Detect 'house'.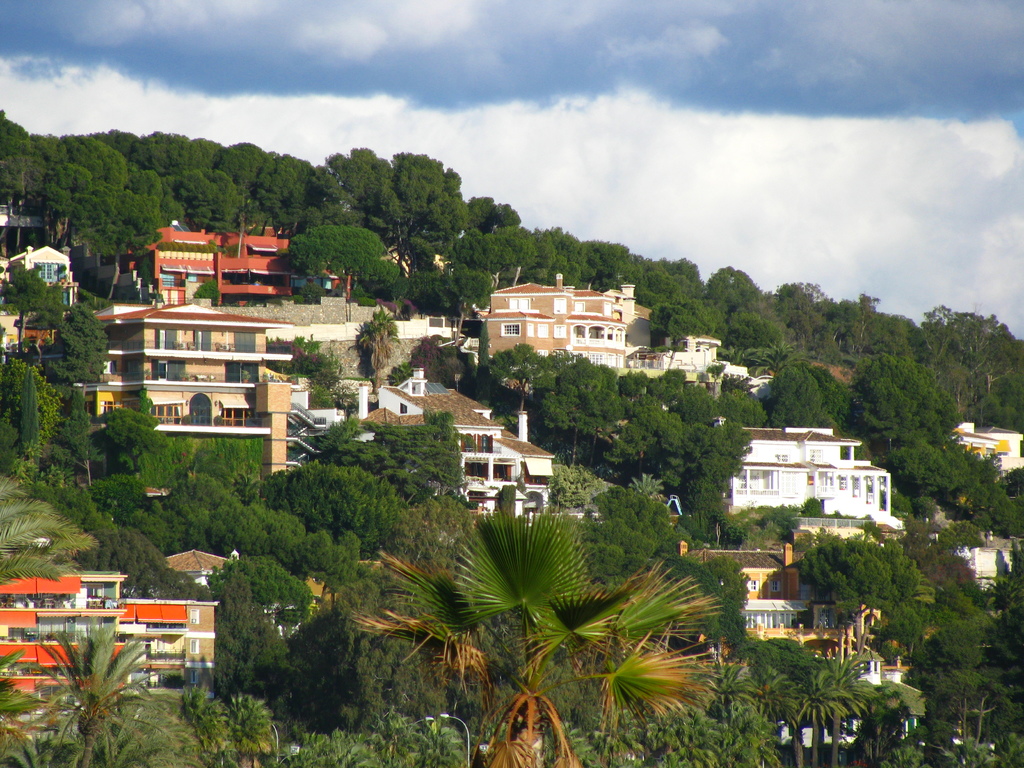
Detected at x1=159 y1=223 x2=301 y2=310.
